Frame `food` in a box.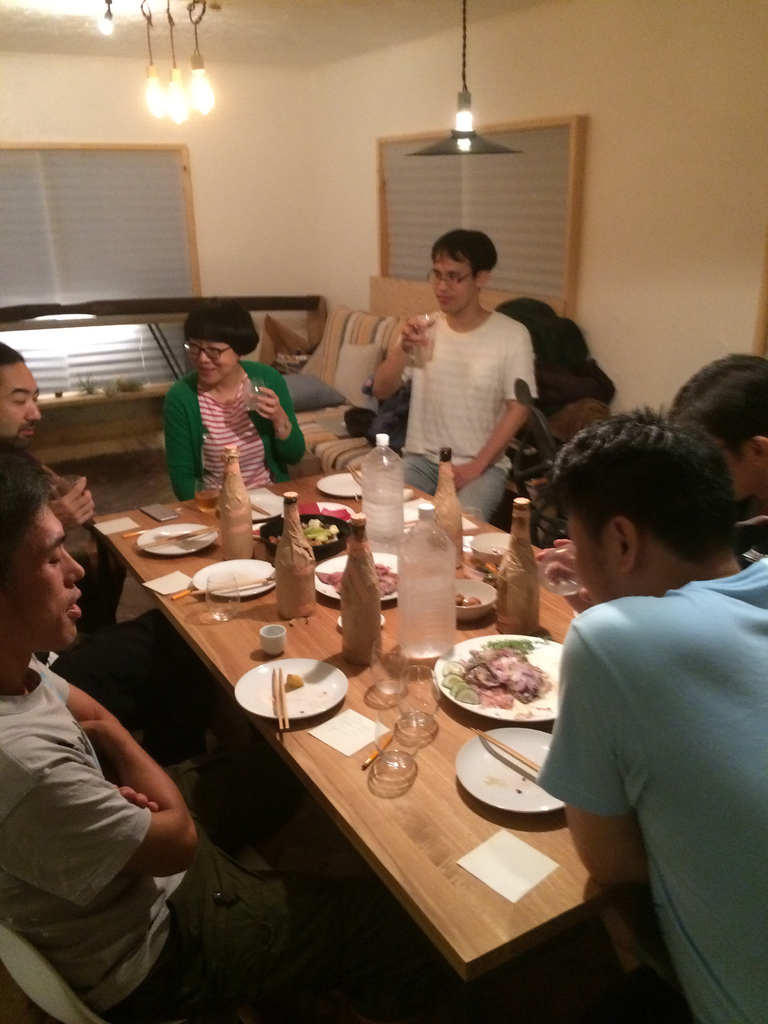
<region>317, 564, 340, 595</region>.
